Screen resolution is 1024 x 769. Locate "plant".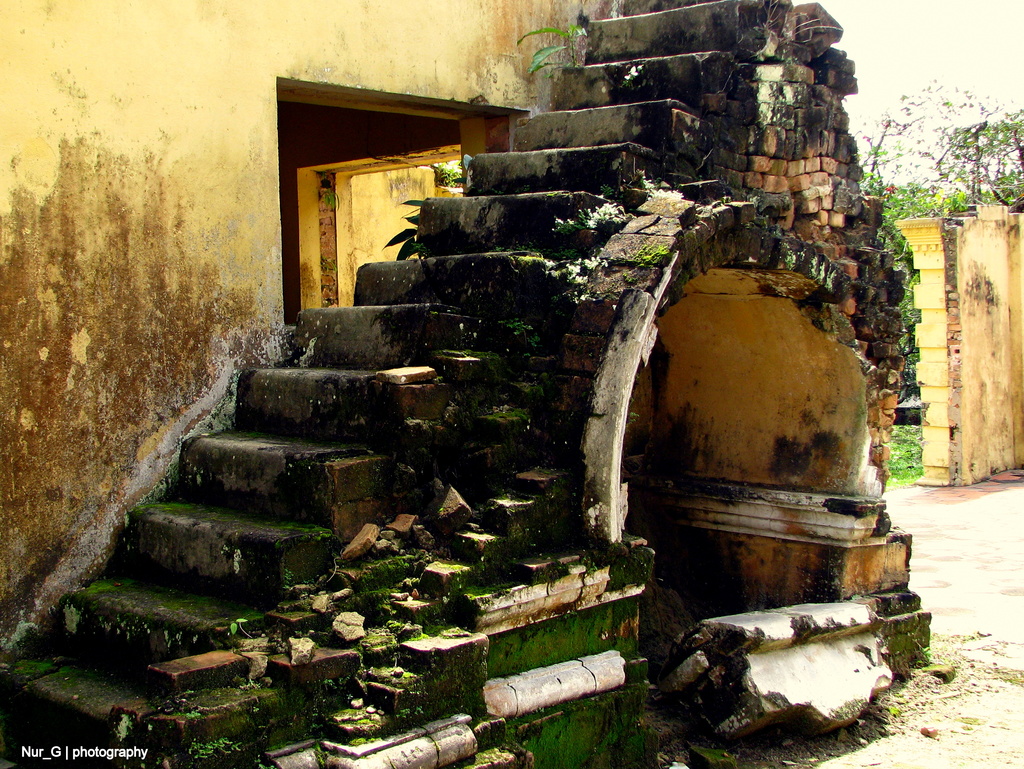
[left=172, top=724, right=248, bottom=768].
